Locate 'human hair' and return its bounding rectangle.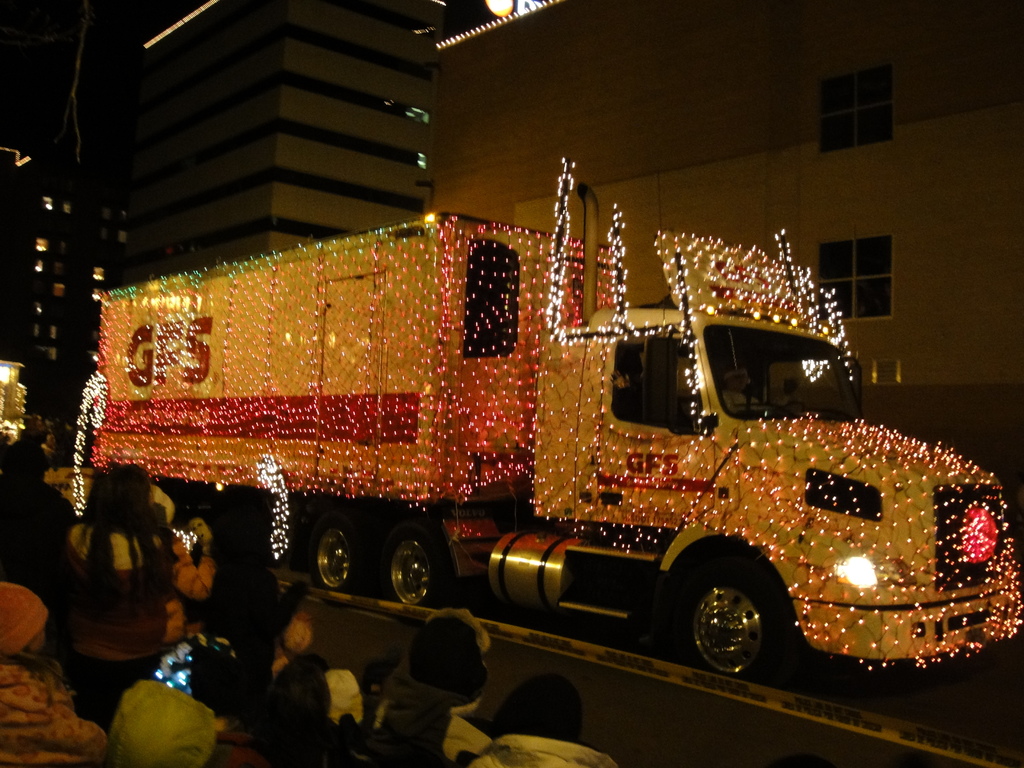
<bbox>70, 462, 176, 648</bbox>.
